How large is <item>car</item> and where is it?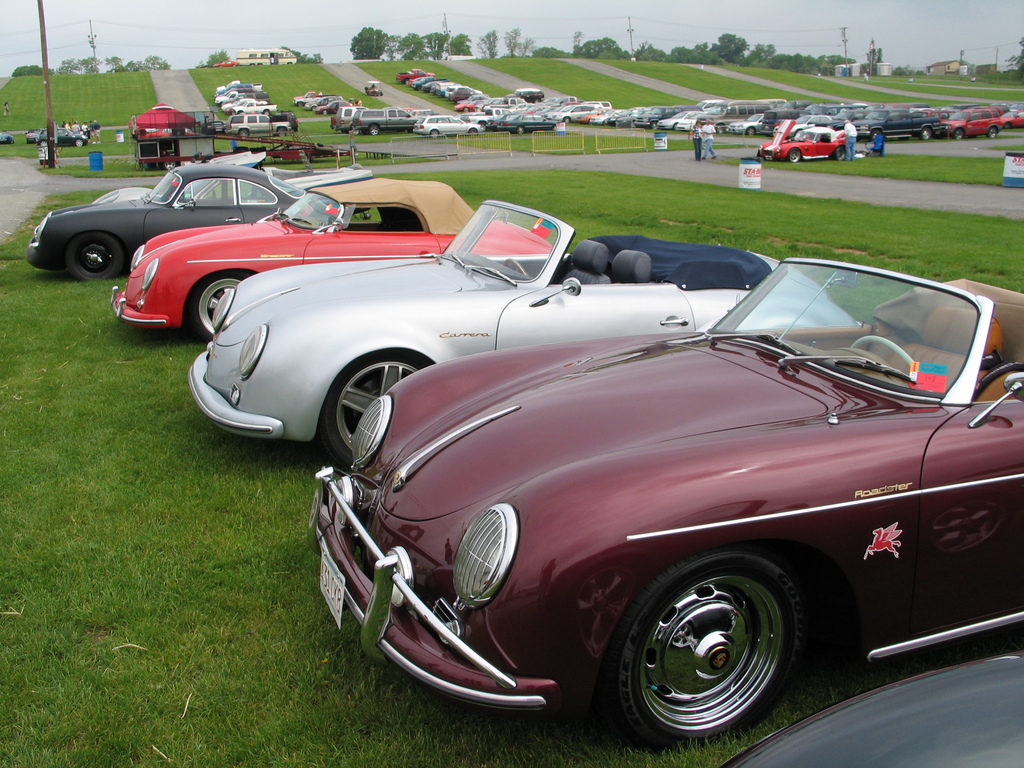
Bounding box: box=[94, 151, 368, 204].
